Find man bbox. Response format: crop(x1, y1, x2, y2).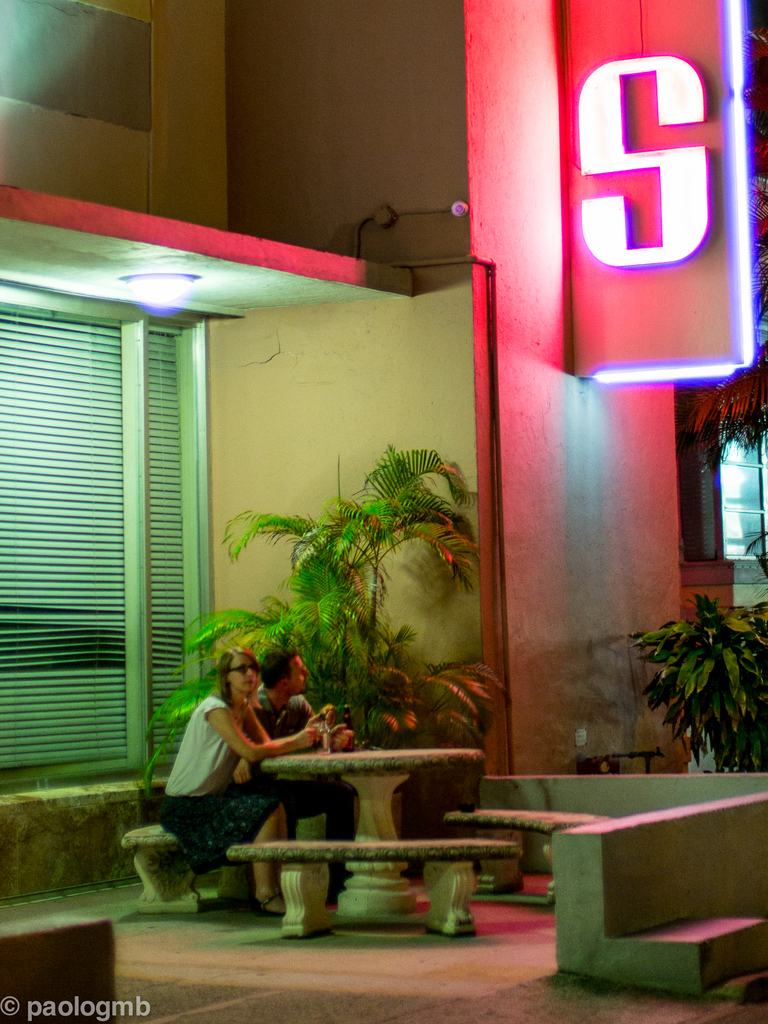
crop(257, 645, 353, 904).
